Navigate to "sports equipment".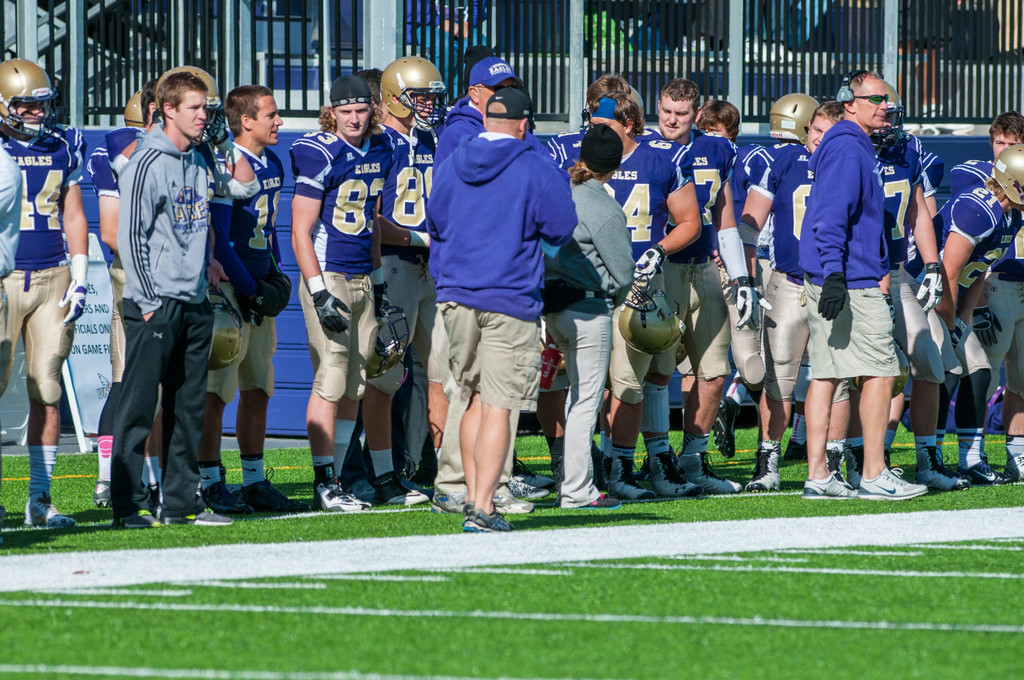
Navigation target: locate(770, 95, 815, 134).
